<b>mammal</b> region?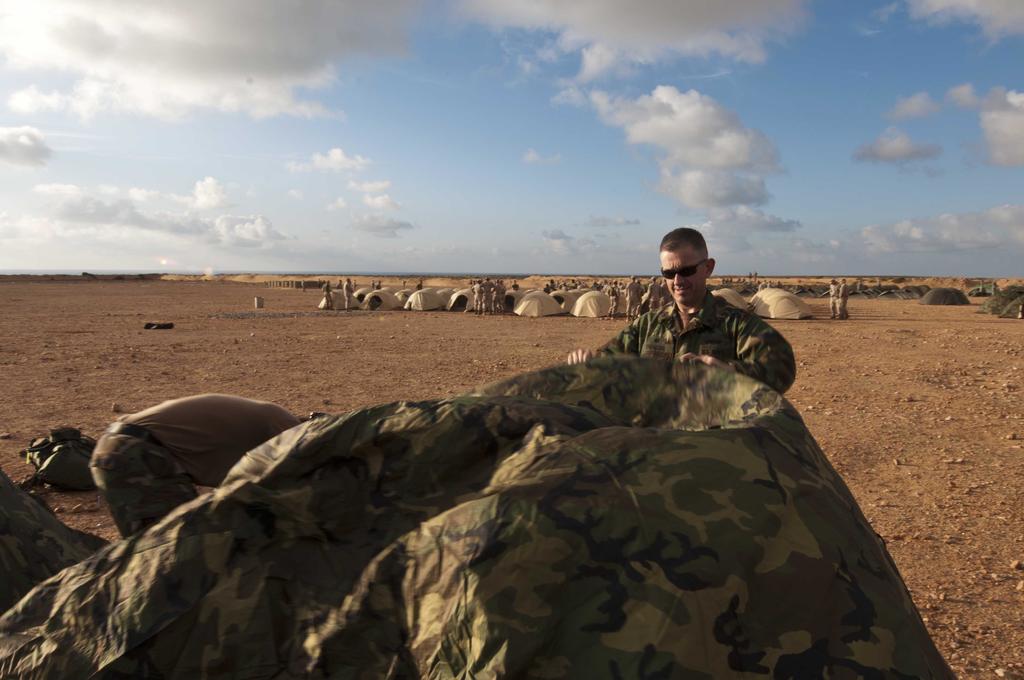
x1=376, y1=281, x2=380, y2=290
